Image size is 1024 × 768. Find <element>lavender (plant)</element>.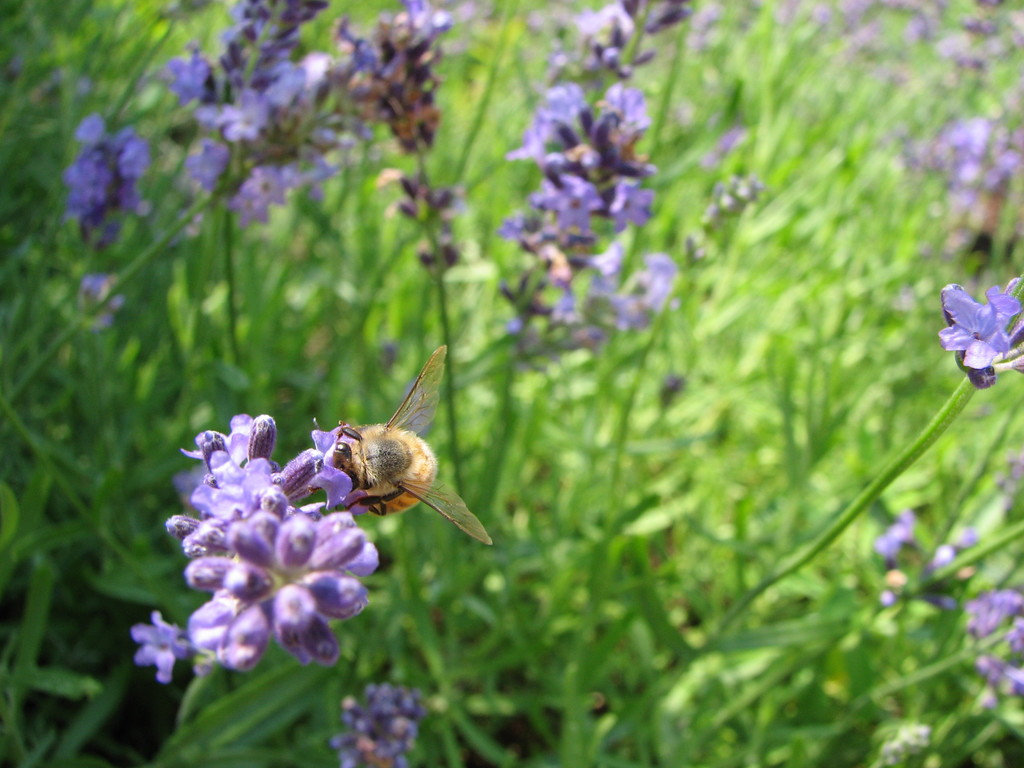
bbox=(124, 407, 385, 666).
